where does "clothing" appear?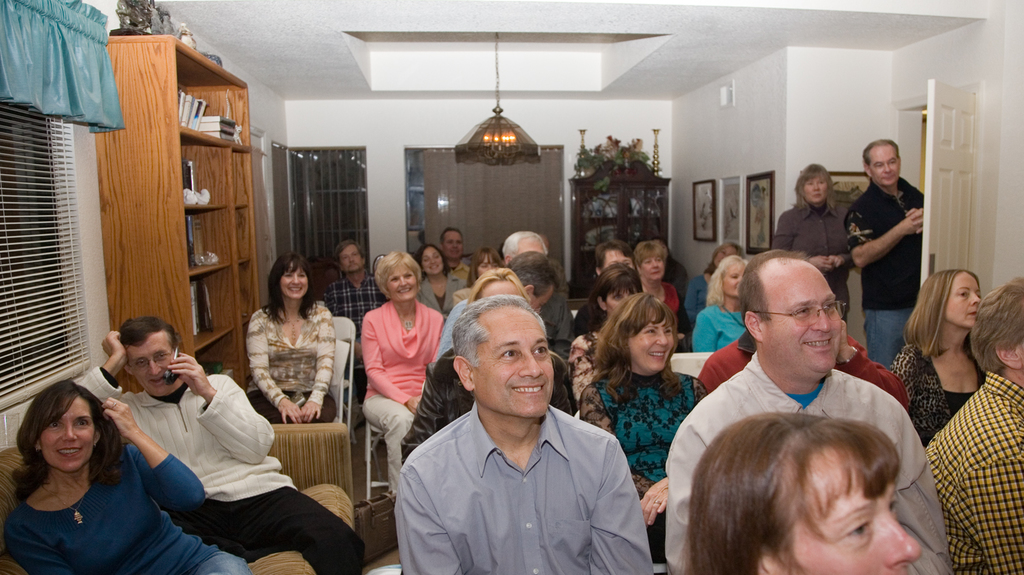
Appears at 322/271/387/398.
